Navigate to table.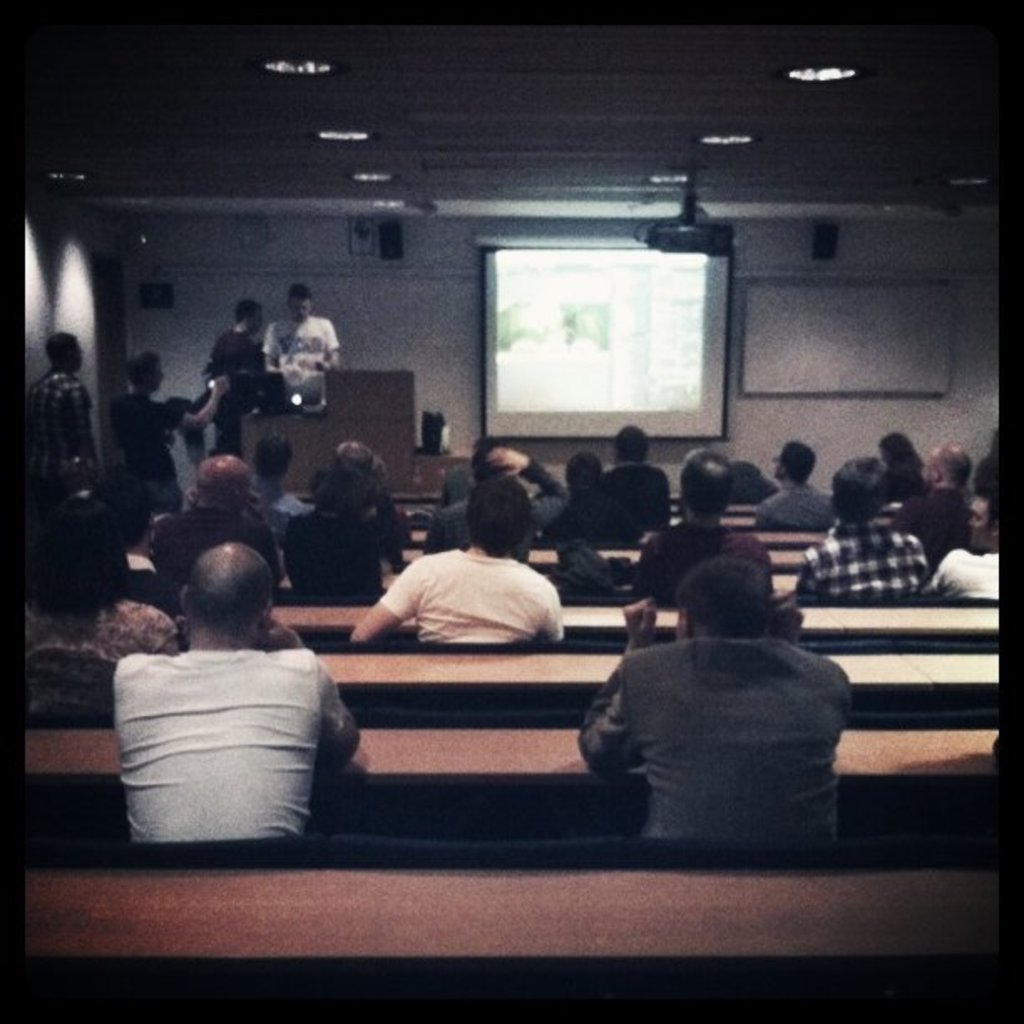
Navigation target: bbox=[22, 872, 999, 960].
